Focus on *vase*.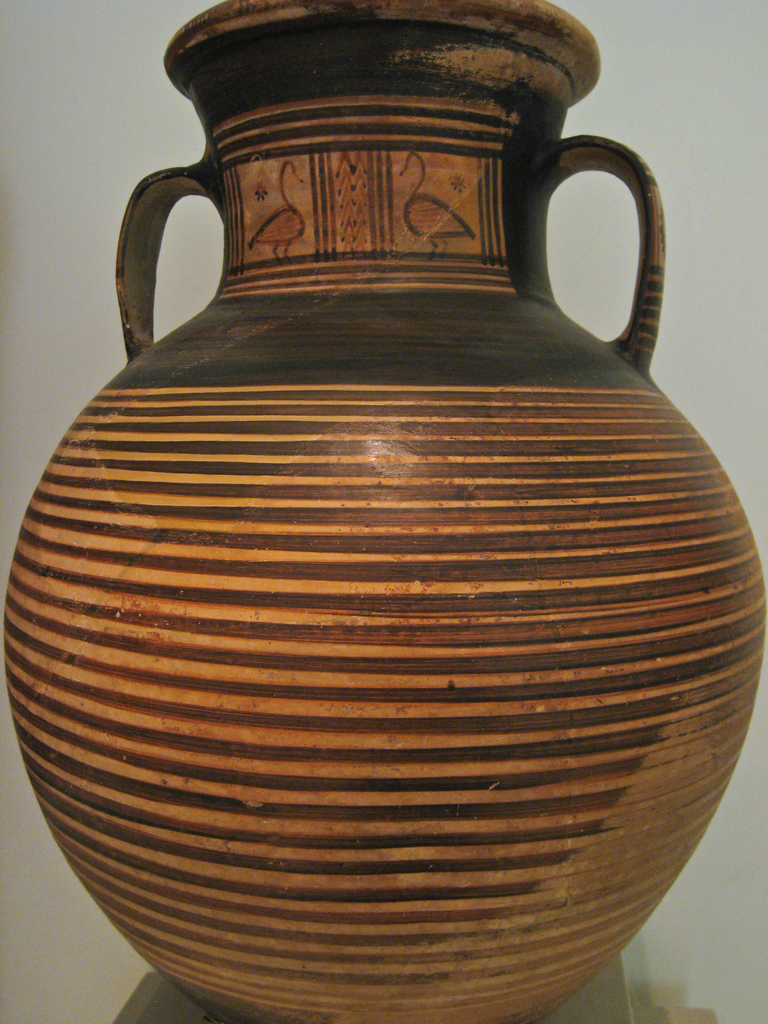
Focused at detection(4, 0, 767, 1023).
